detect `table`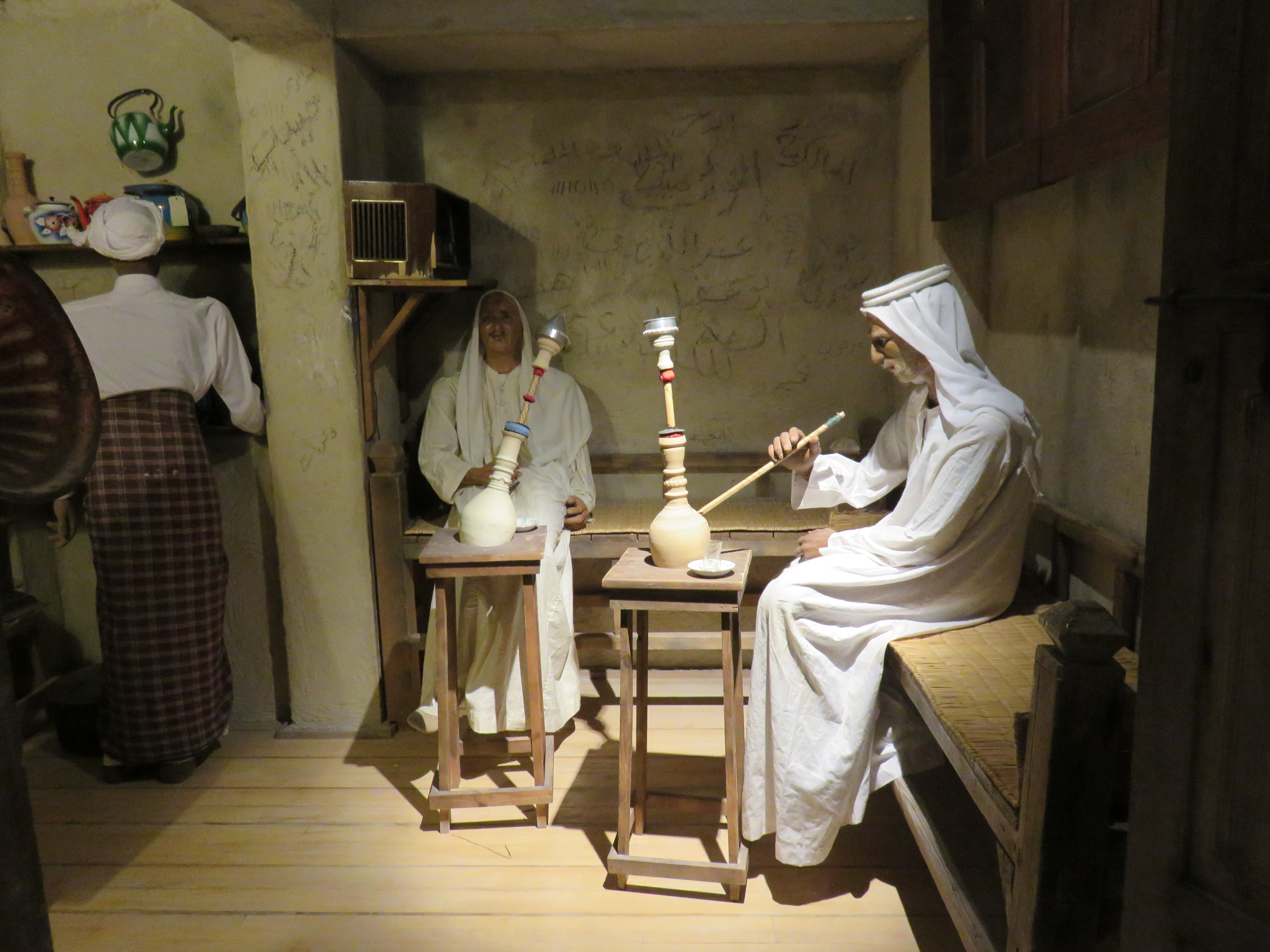
box=[115, 144, 154, 229]
